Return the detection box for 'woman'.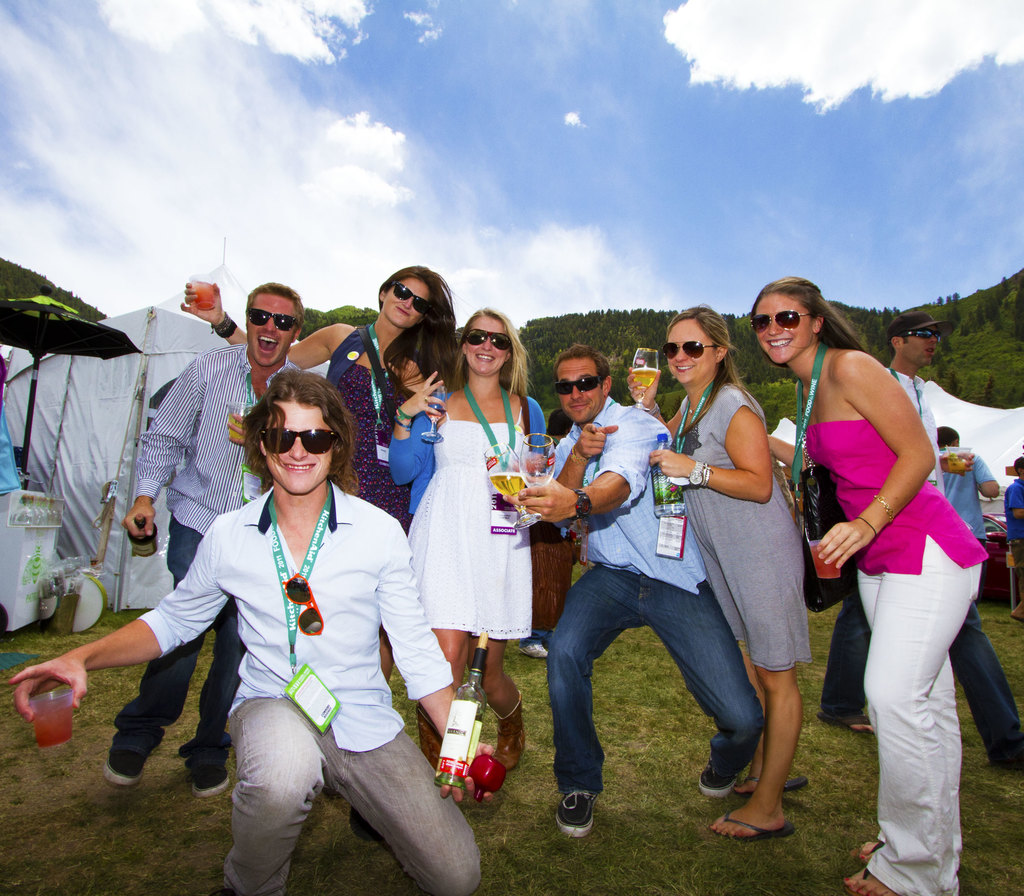
<box>744,269,988,893</box>.
